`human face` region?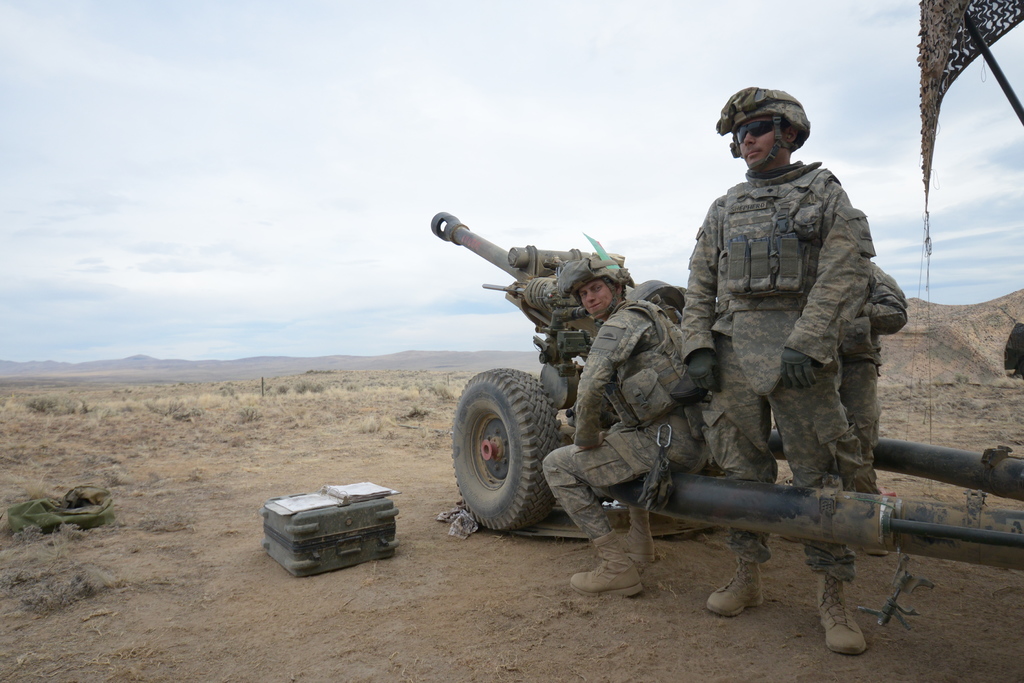
739/120/787/173
